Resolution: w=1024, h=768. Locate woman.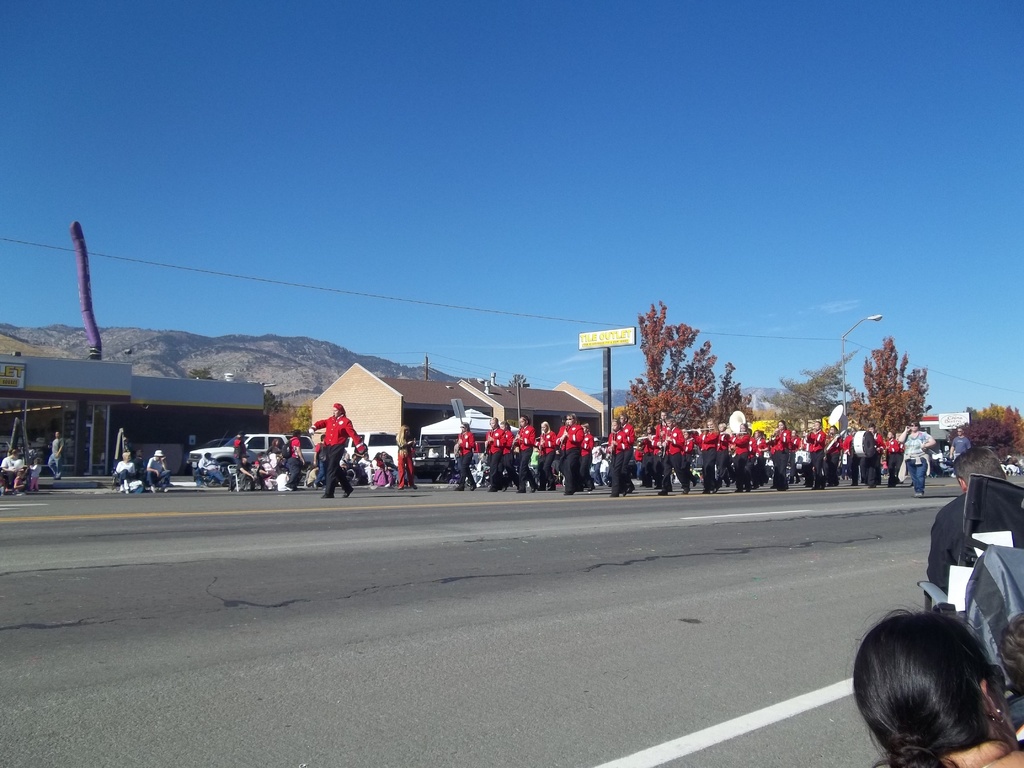
bbox=(683, 432, 694, 472).
